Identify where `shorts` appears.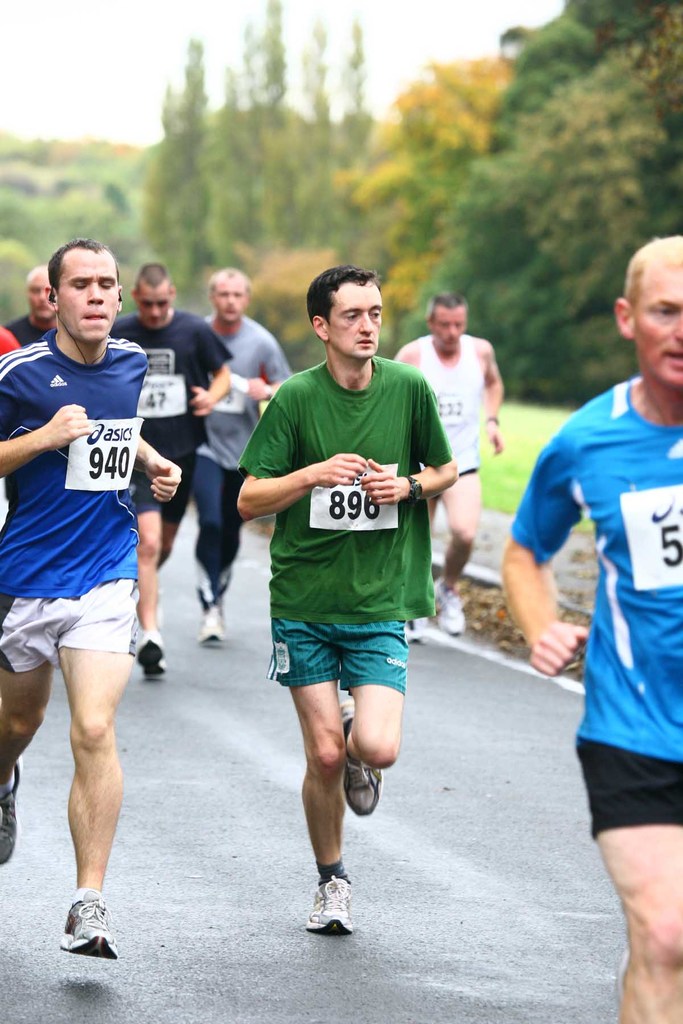
Appears at l=0, t=580, r=141, b=676.
